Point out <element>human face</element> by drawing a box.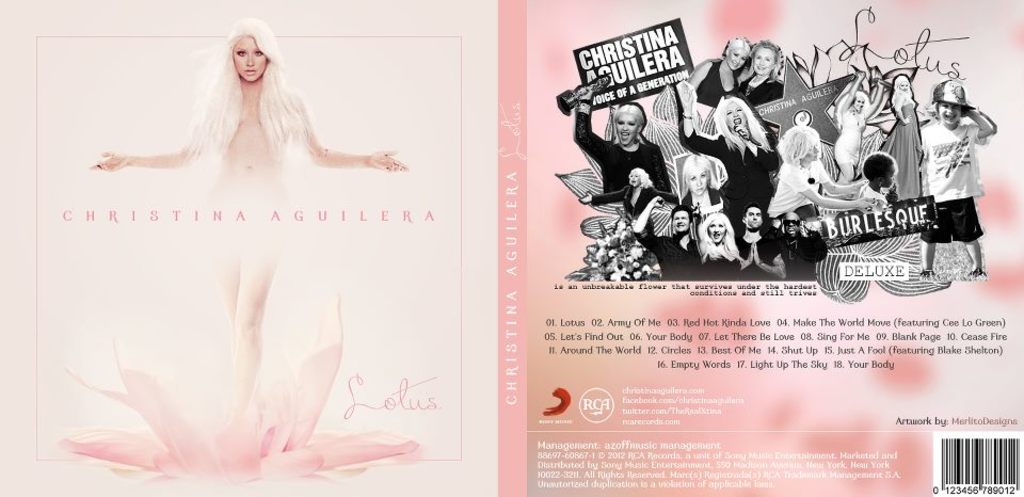
[left=233, top=33, right=269, bottom=82].
